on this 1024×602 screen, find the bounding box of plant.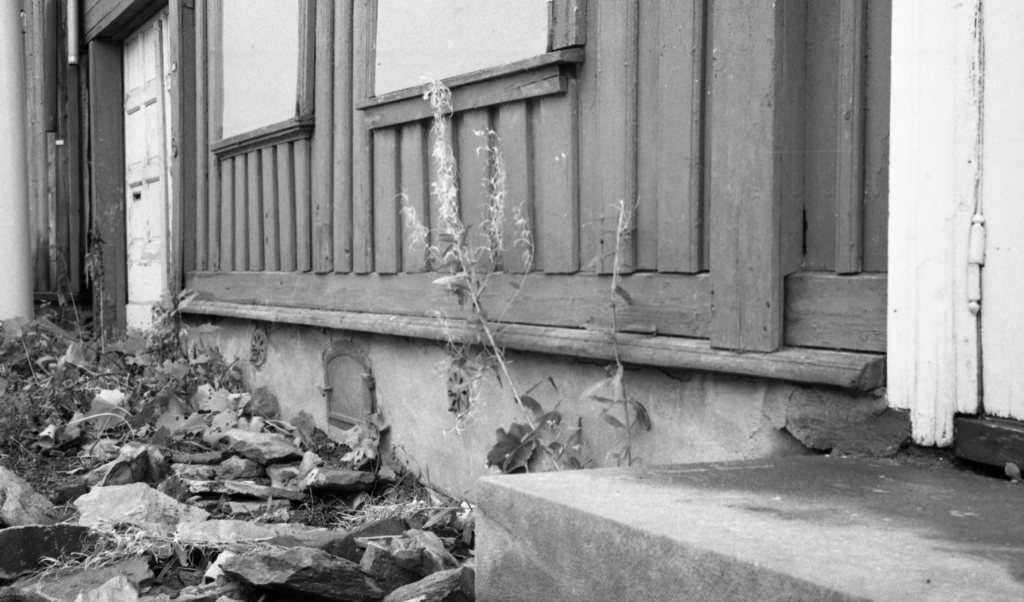
Bounding box: pyautogui.locateOnScreen(397, 70, 595, 477).
